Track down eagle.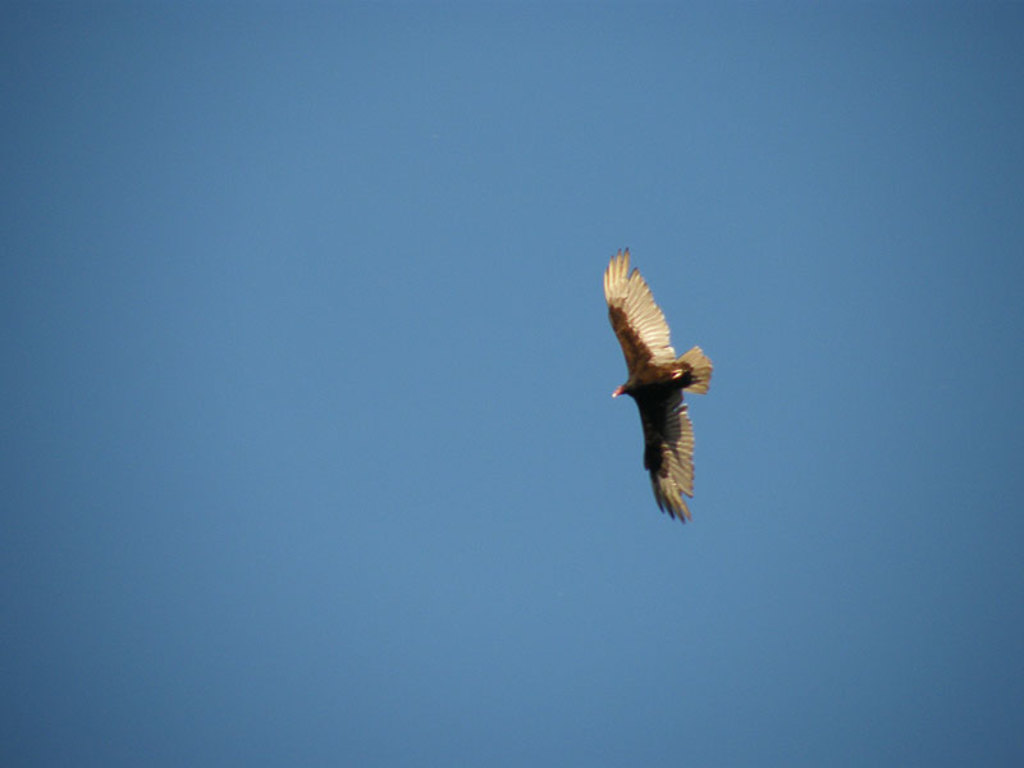
Tracked to pyautogui.locateOnScreen(594, 251, 709, 541).
